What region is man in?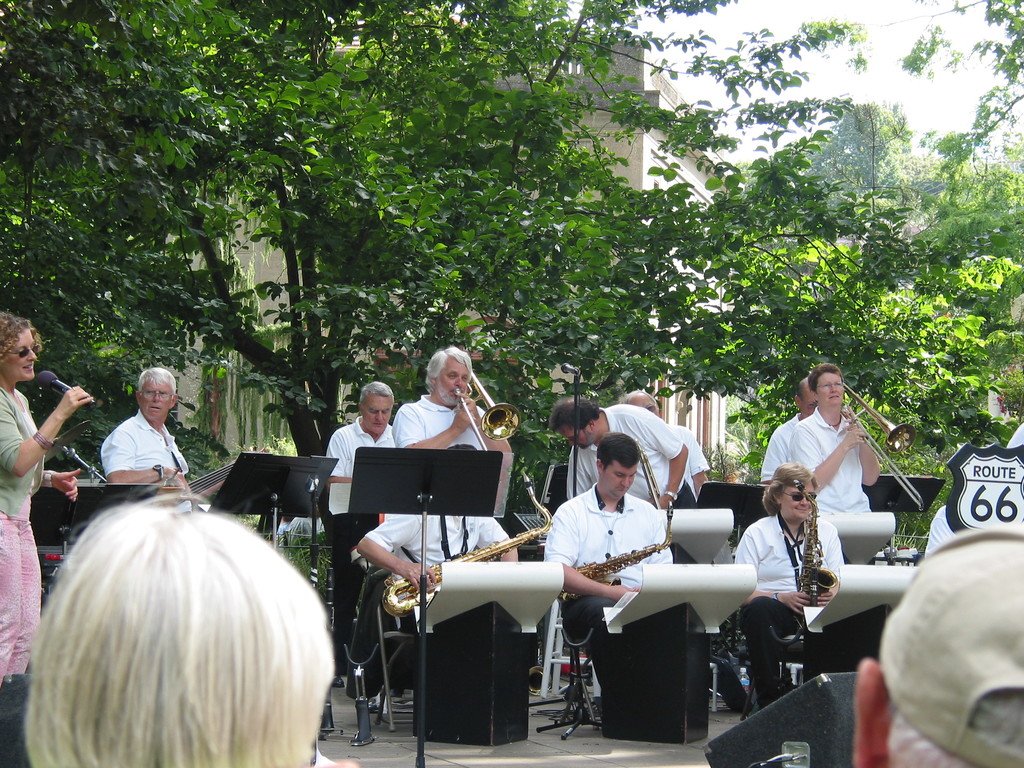
<region>99, 365, 191, 489</region>.
